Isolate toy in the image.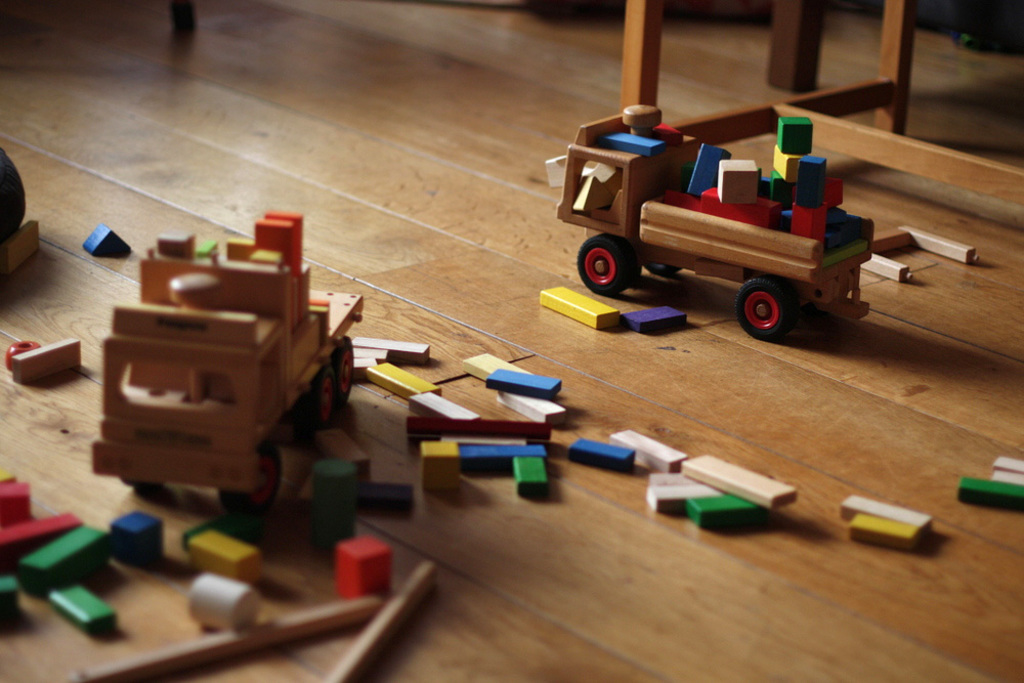
Isolated region: <box>0,473,23,519</box>.
